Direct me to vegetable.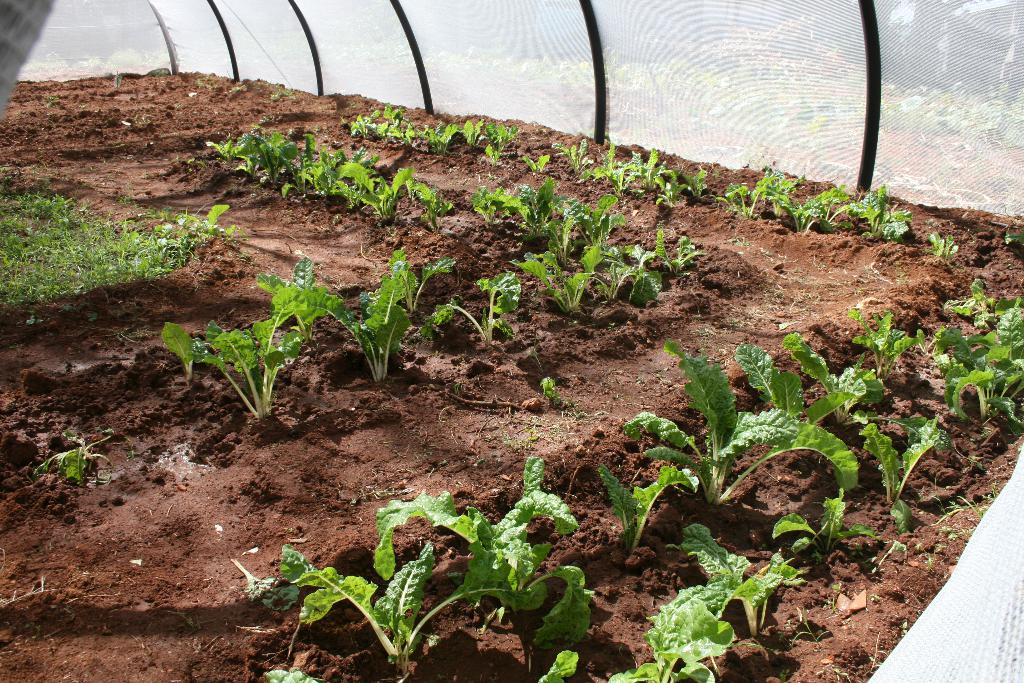
Direction: (627,265,660,299).
